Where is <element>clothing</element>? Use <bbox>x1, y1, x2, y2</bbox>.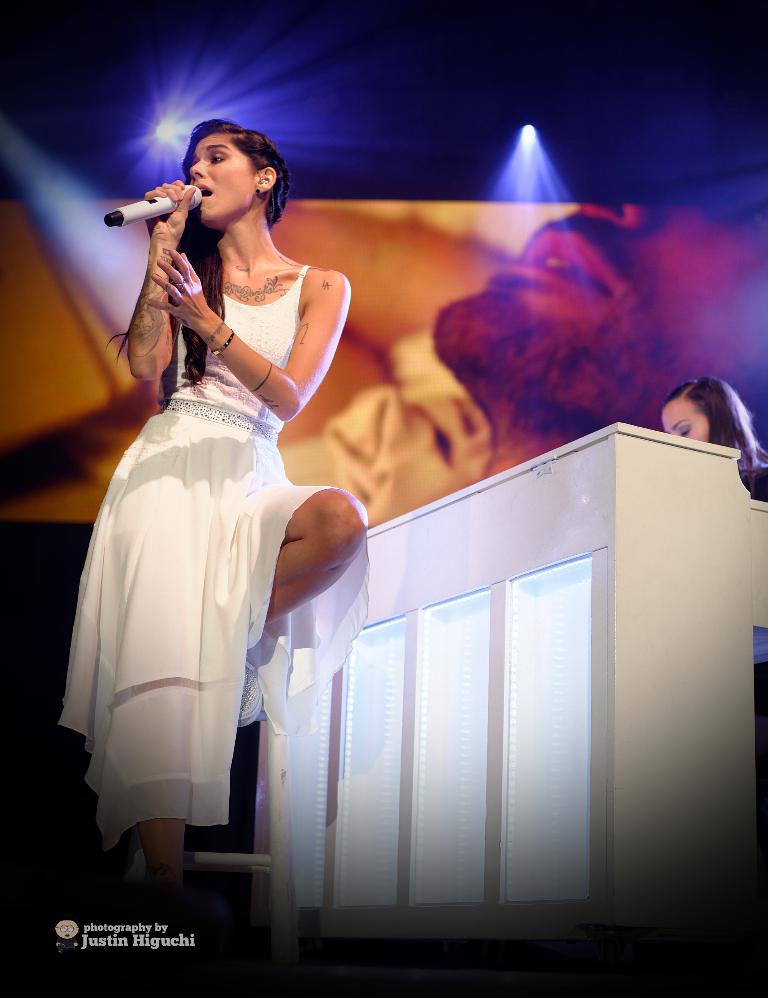
<bbox>280, 337, 495, 538</bbox>.
